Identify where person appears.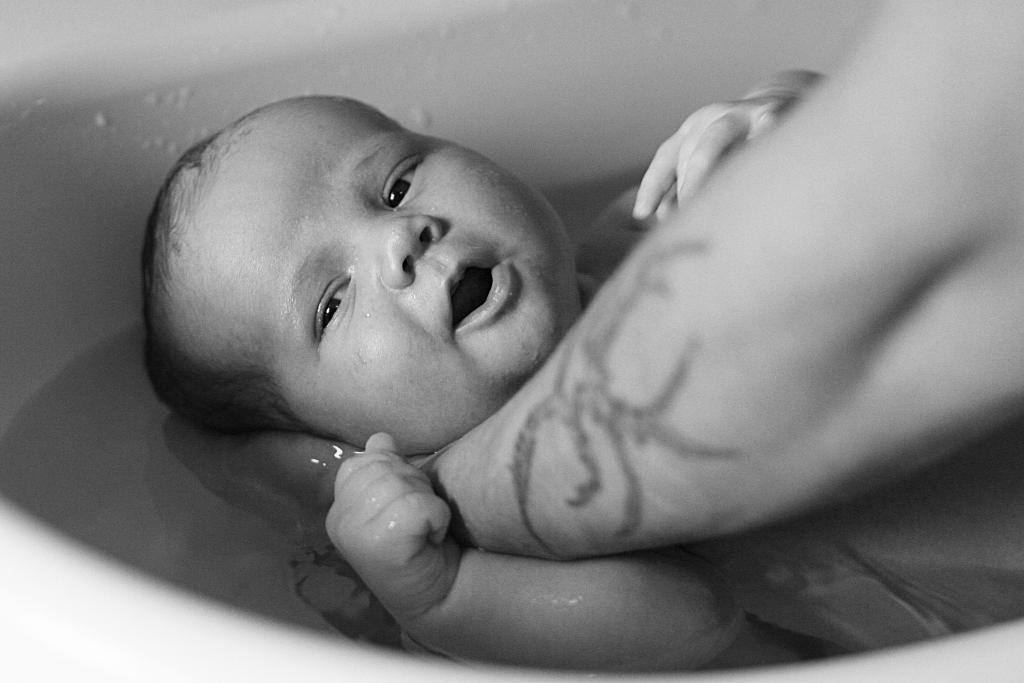
Appears at select_region(132, 85, 1023, 678).
